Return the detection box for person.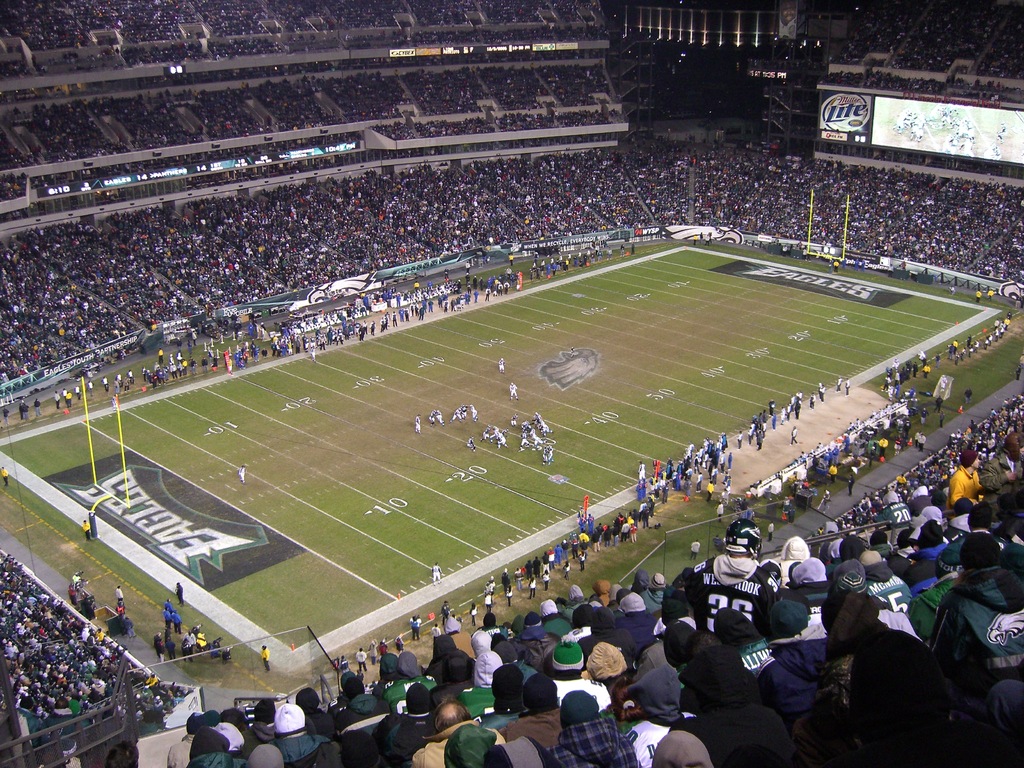
[left=973, top=678, right=1021, bottom=767].
